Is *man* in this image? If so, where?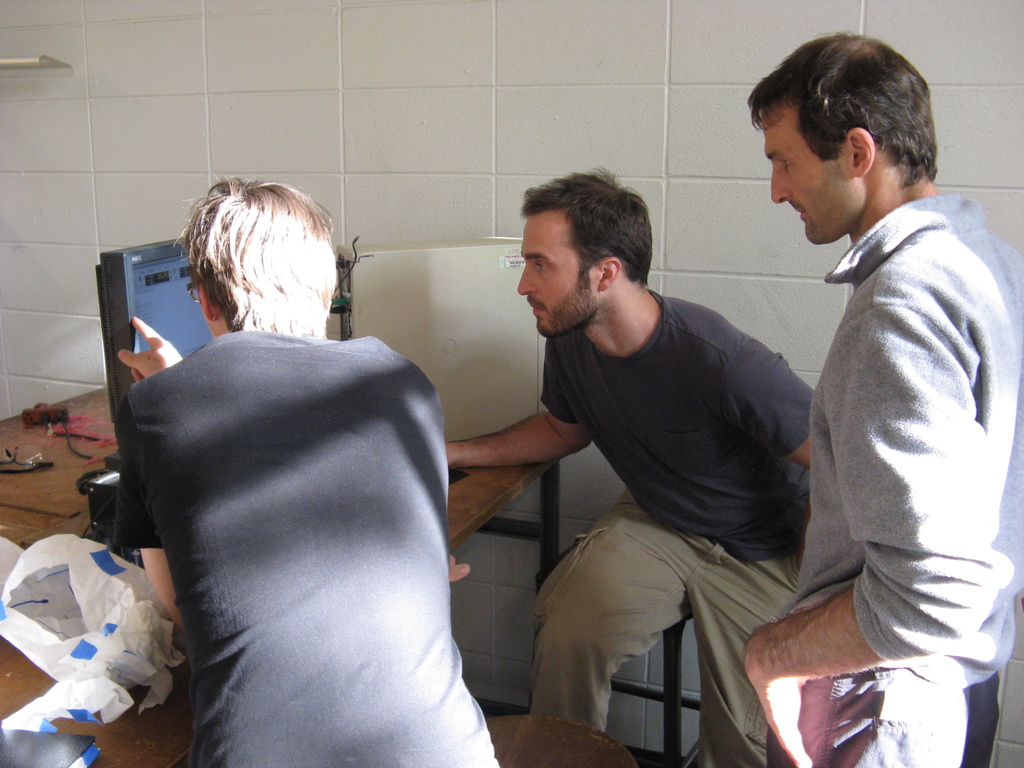
Yes, at pyautogui.locateOnScreen(115, 173, 502, 767).
